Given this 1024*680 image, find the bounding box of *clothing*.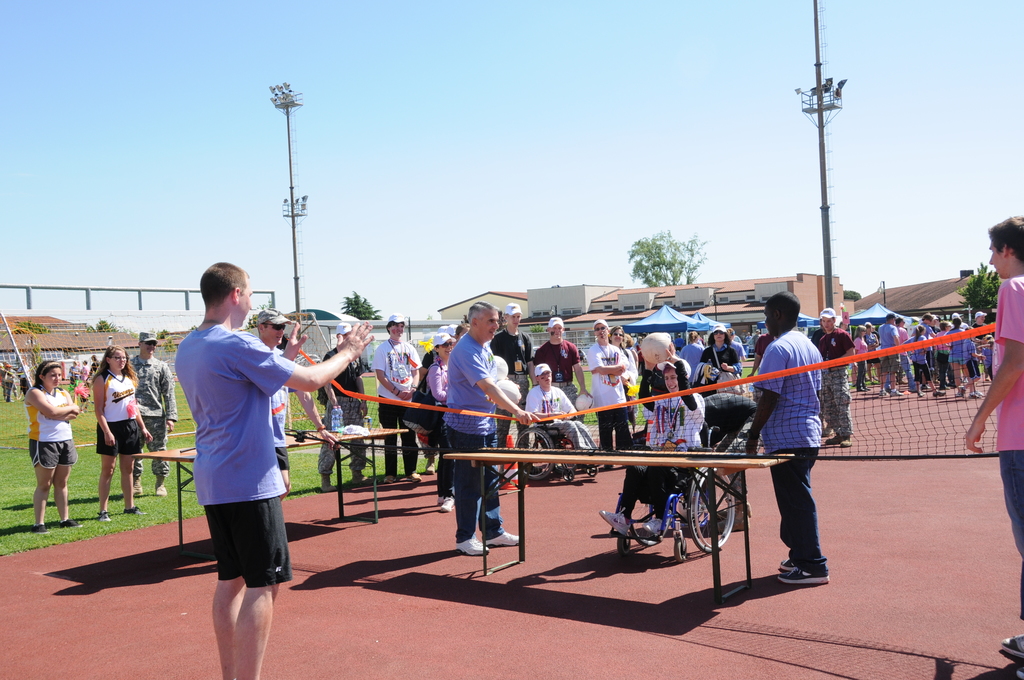
bbox=(529, 339, 584, 394).
